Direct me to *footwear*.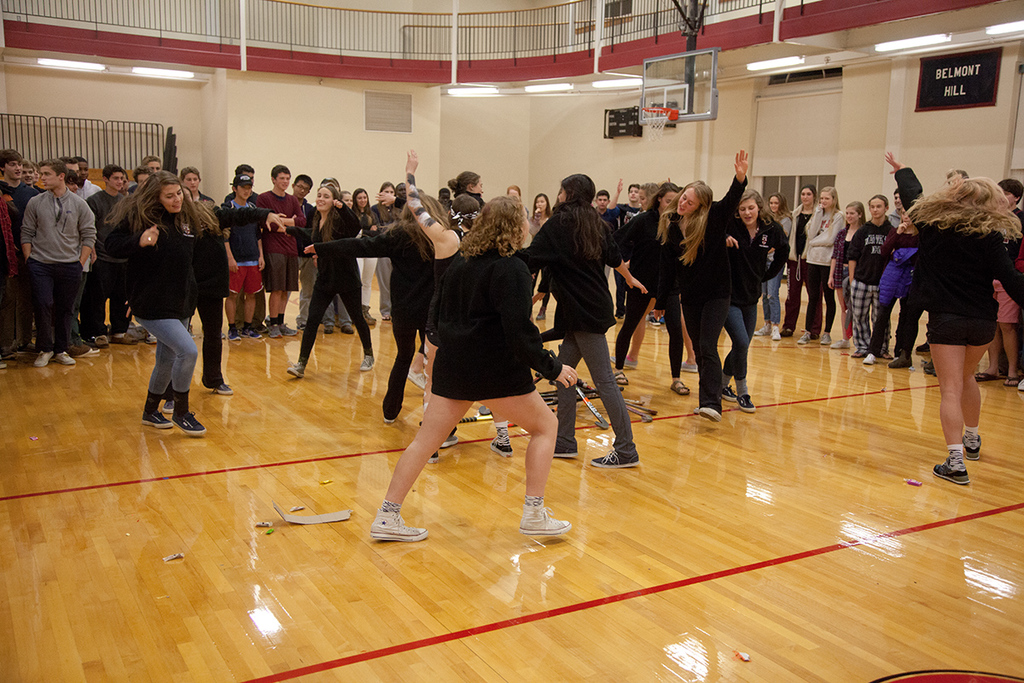
Direction: rect(226, 323, 242, 340).
